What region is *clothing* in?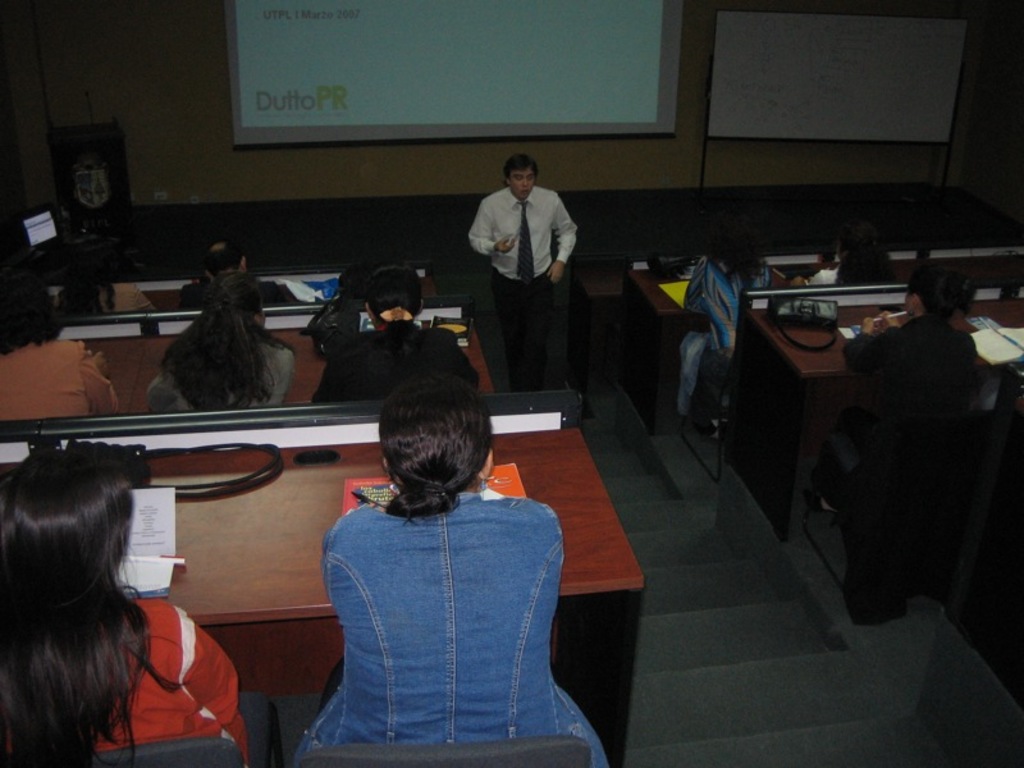
<bbox>0, 328, 123, 424</bbox>.
